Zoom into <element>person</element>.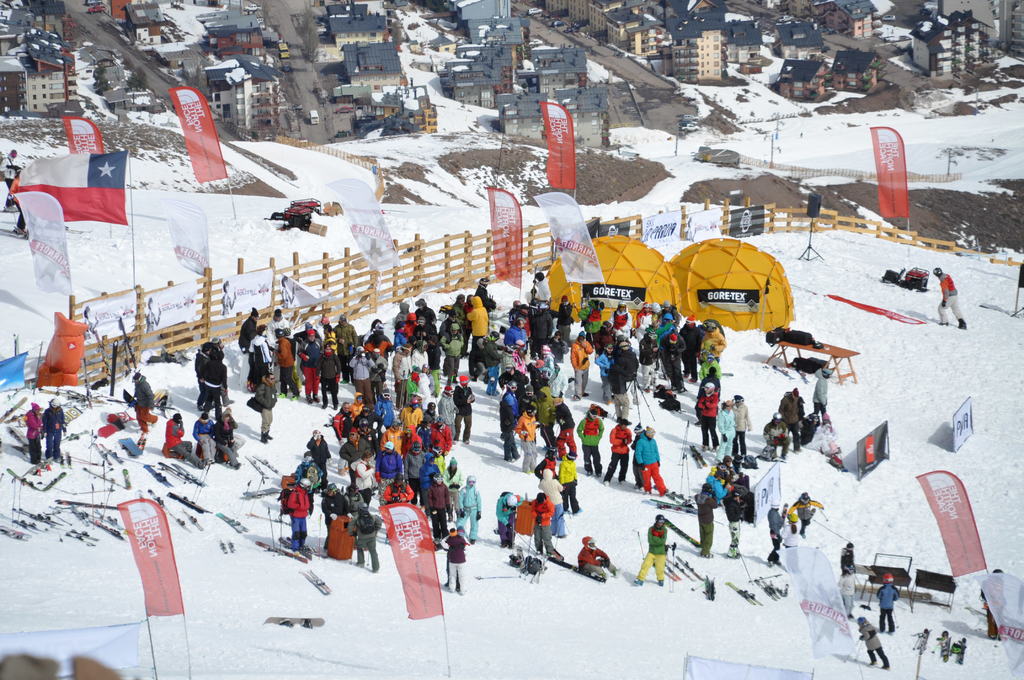
Zoom target: 19 401 45 467.
